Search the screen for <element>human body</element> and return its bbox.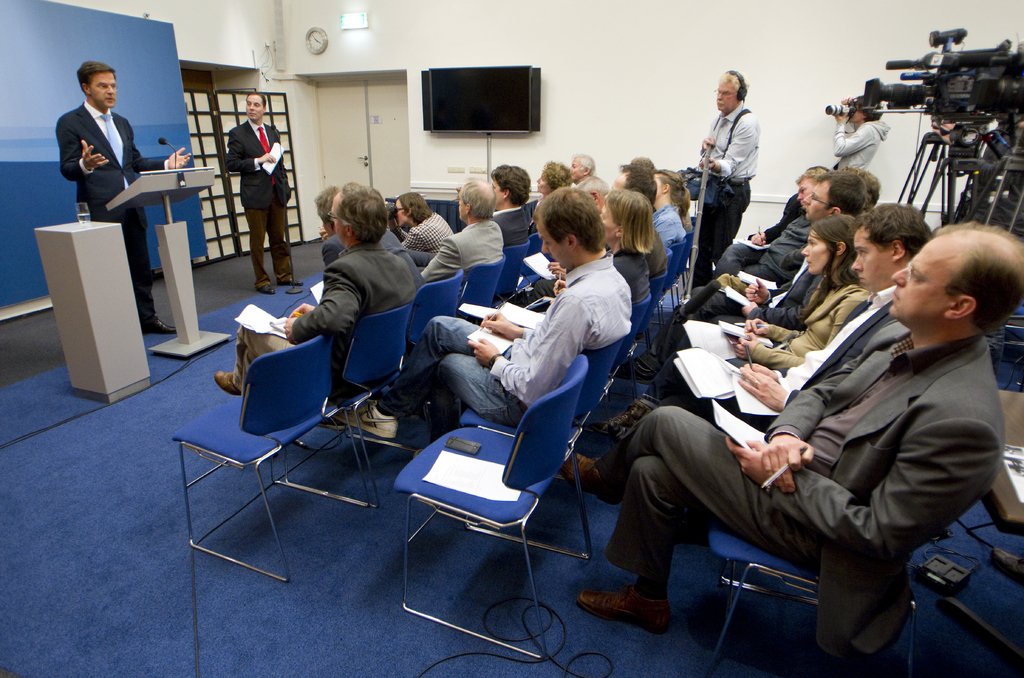
Found: 833 92 893 176.
